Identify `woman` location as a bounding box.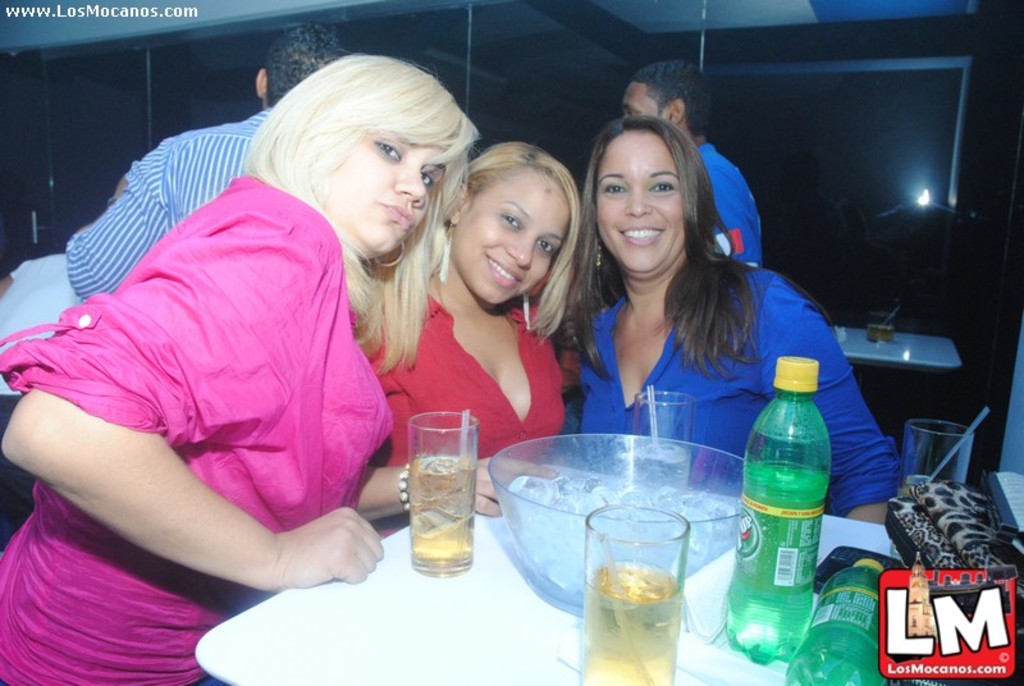
crop(343, 141, 588, 529).
